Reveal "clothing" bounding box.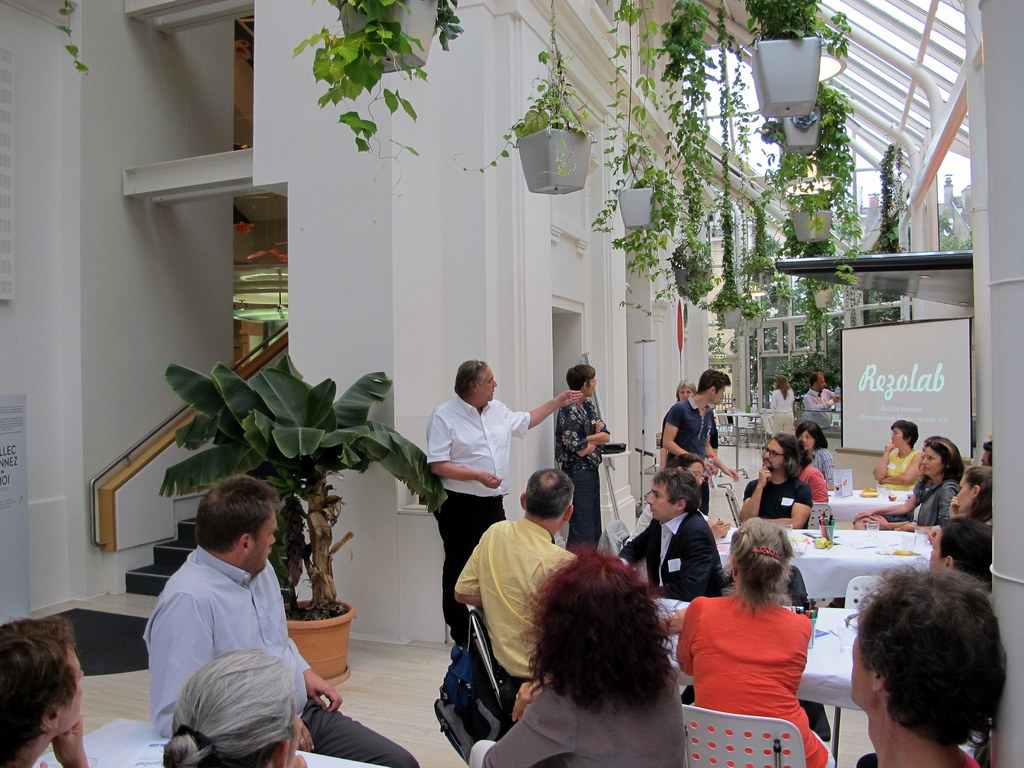
Revealed: <box>465,669,686,766</box>.
